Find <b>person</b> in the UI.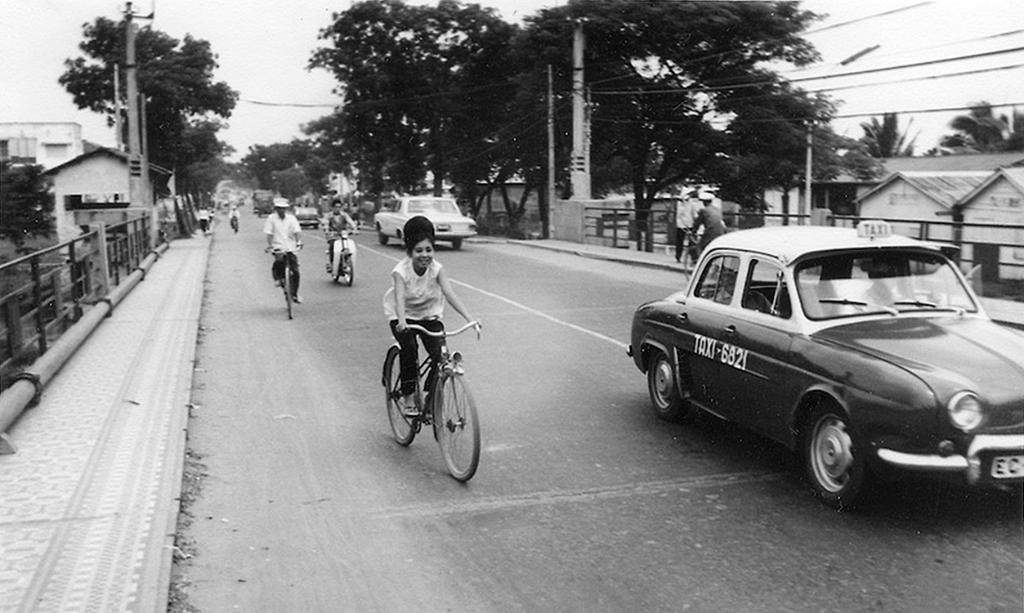
UI element at BBox(261, 199, 306, 303).
